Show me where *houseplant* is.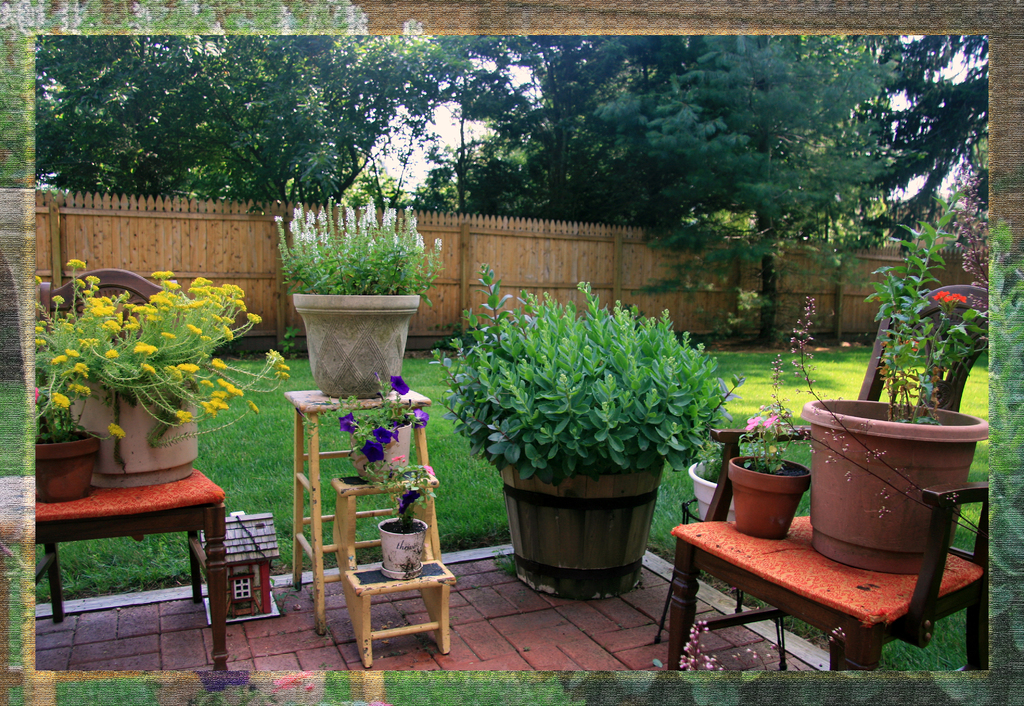
*houseplant* is at (left=359, top=454, right=445, bottom=575).
